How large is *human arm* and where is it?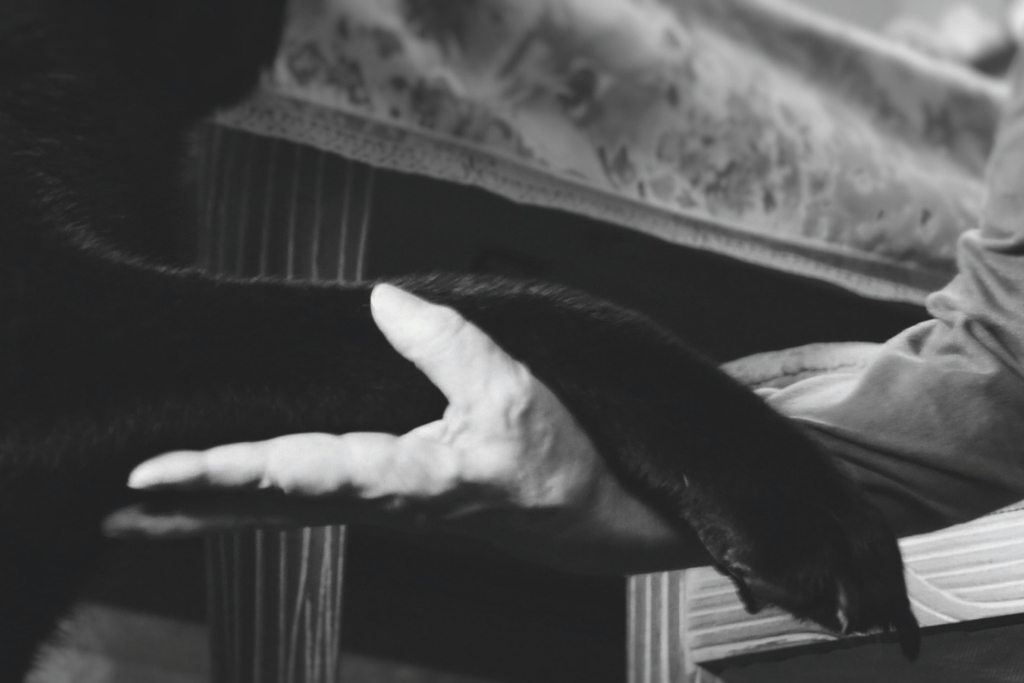
Bounding box: 128 40 1020 575.
